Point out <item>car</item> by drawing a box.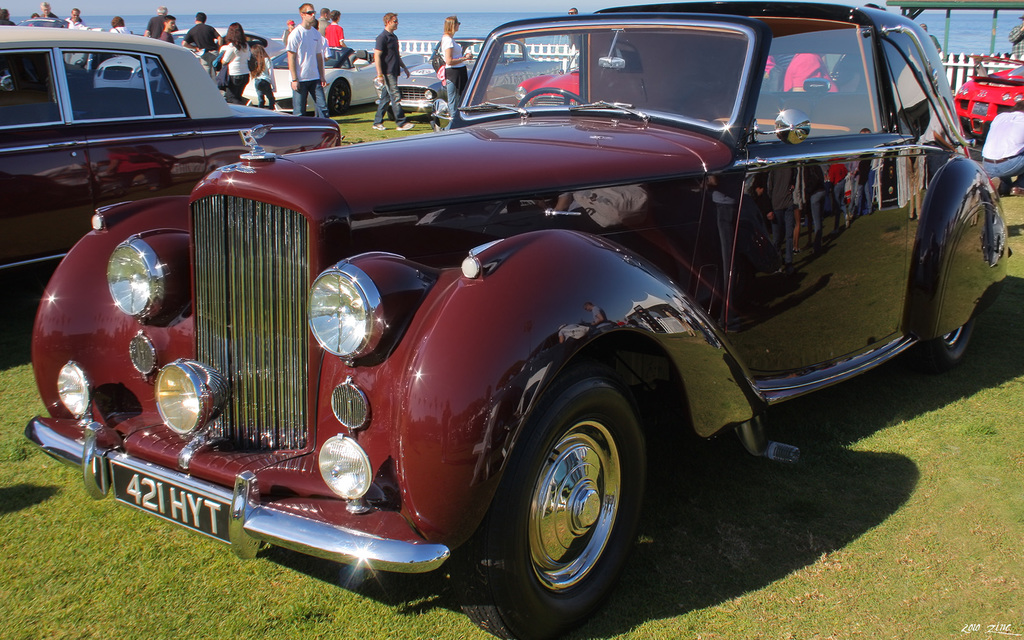
514 49 582 108.
